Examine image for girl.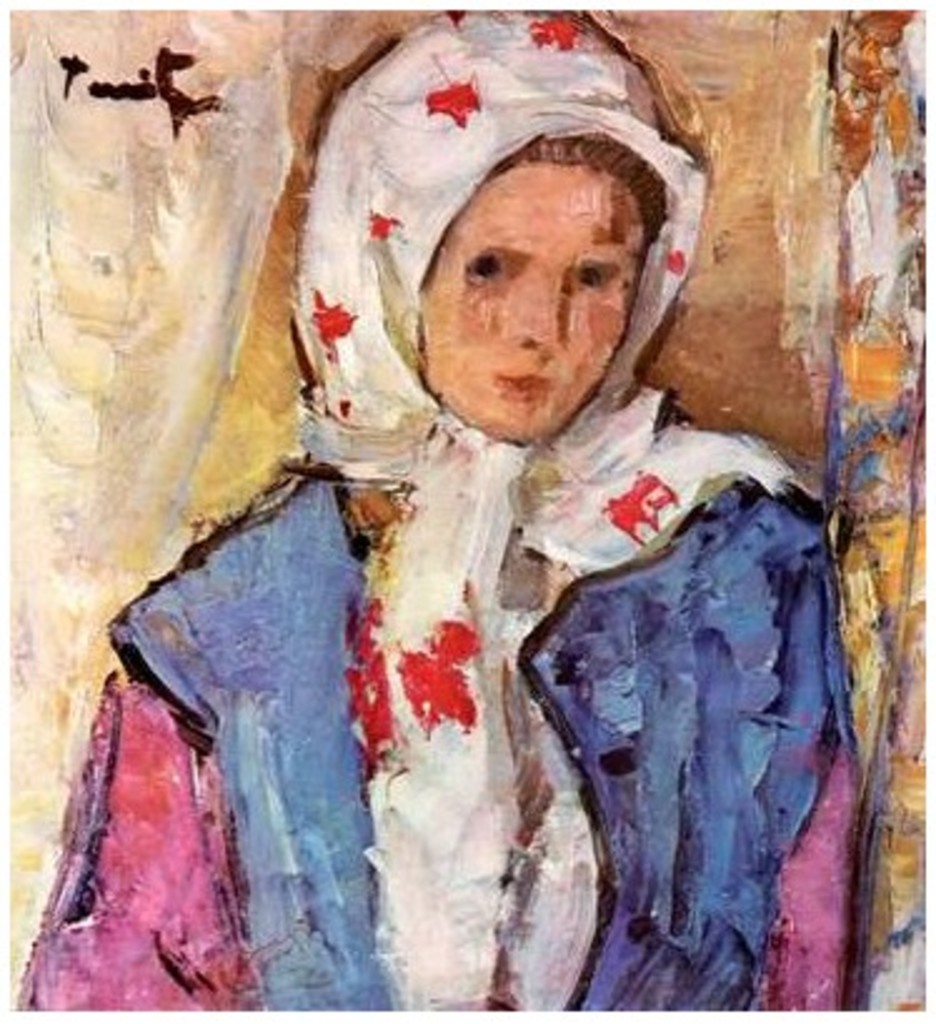
Examination result: pyautogui.locateOnScreen(33, 13, 866, 1021).
